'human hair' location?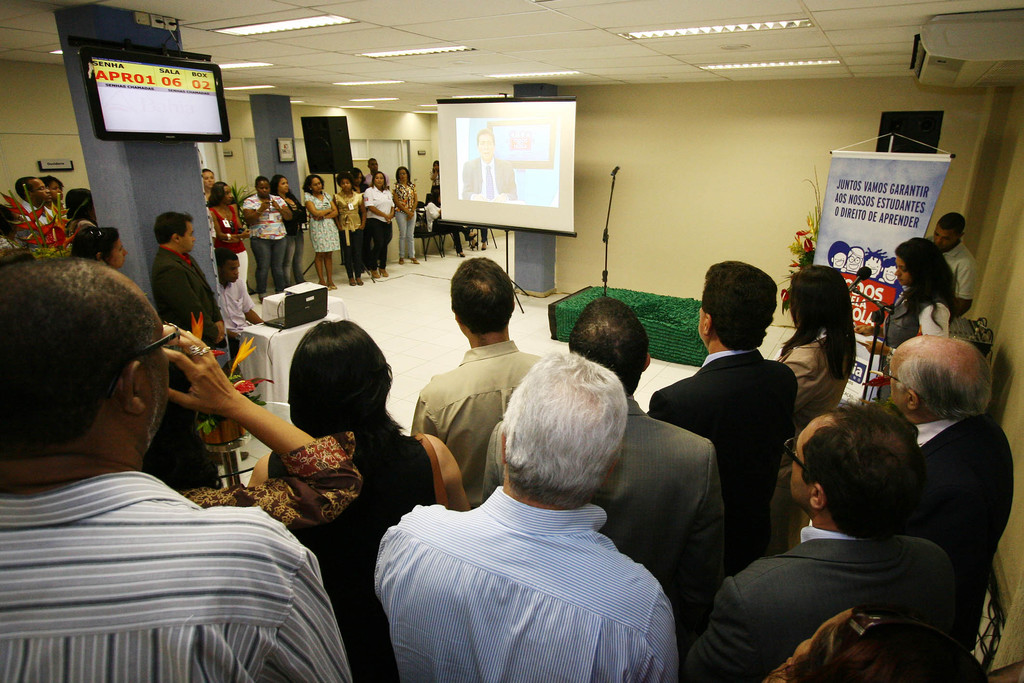
[433,252,516,350]
